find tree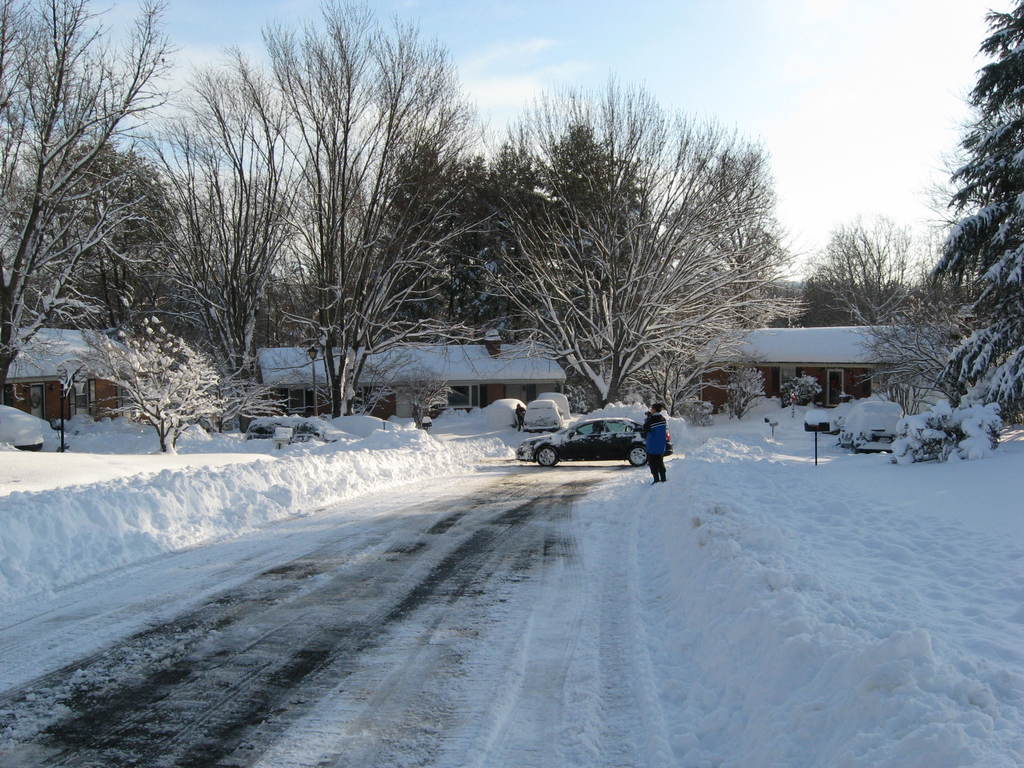
x1=60 y1=310 x2=300 y2=463
